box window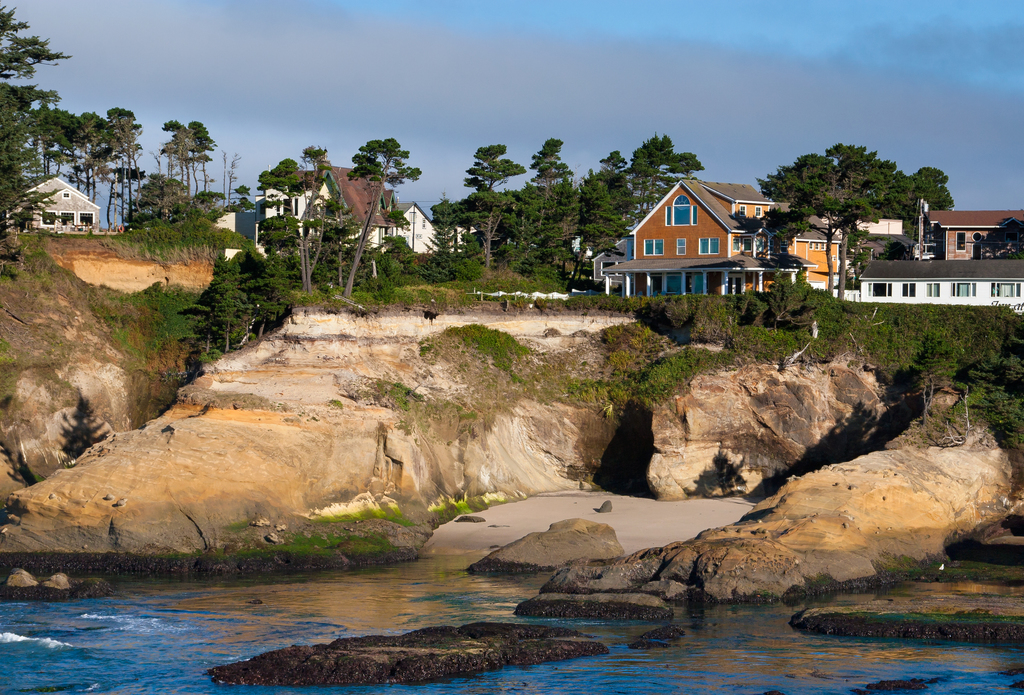
(x1=79, y1=211, x2=92, y2=224)
